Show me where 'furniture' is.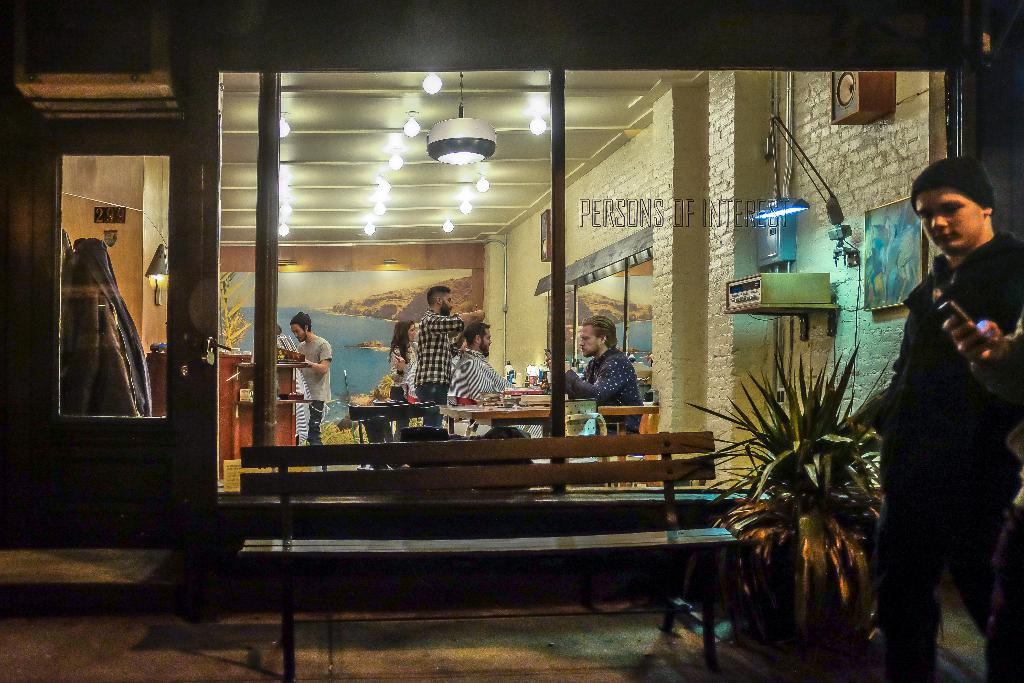
'furniture' is at rect(240, 431, 737, 682).
